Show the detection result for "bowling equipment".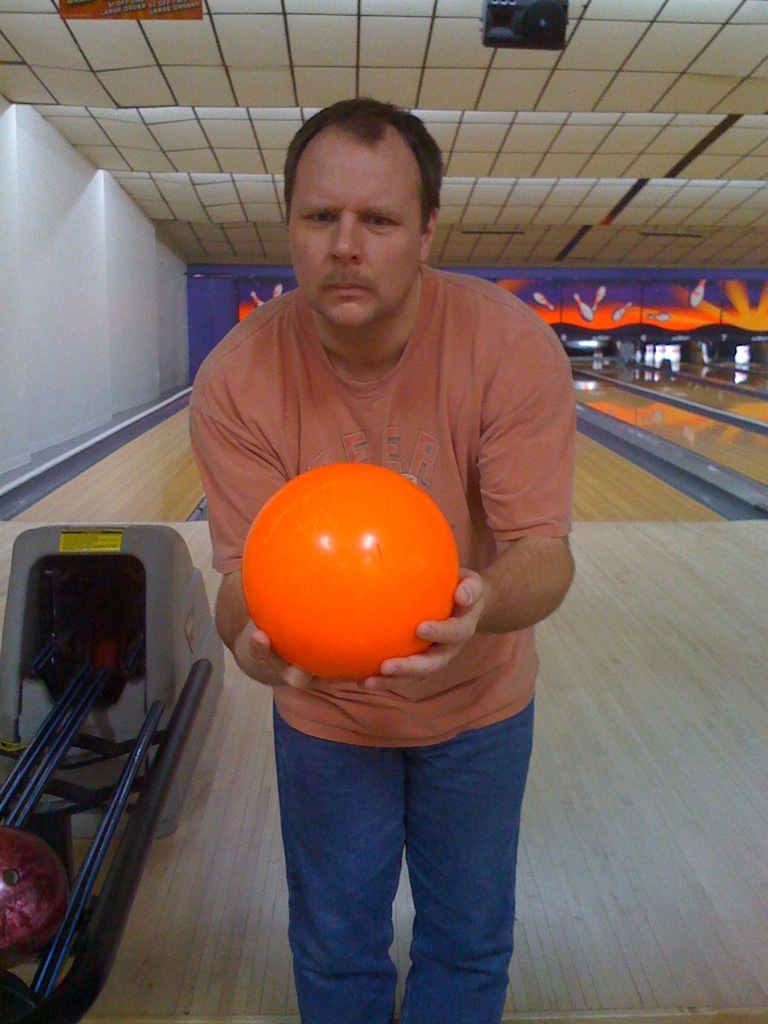
box(576, 292, 595, 320).
